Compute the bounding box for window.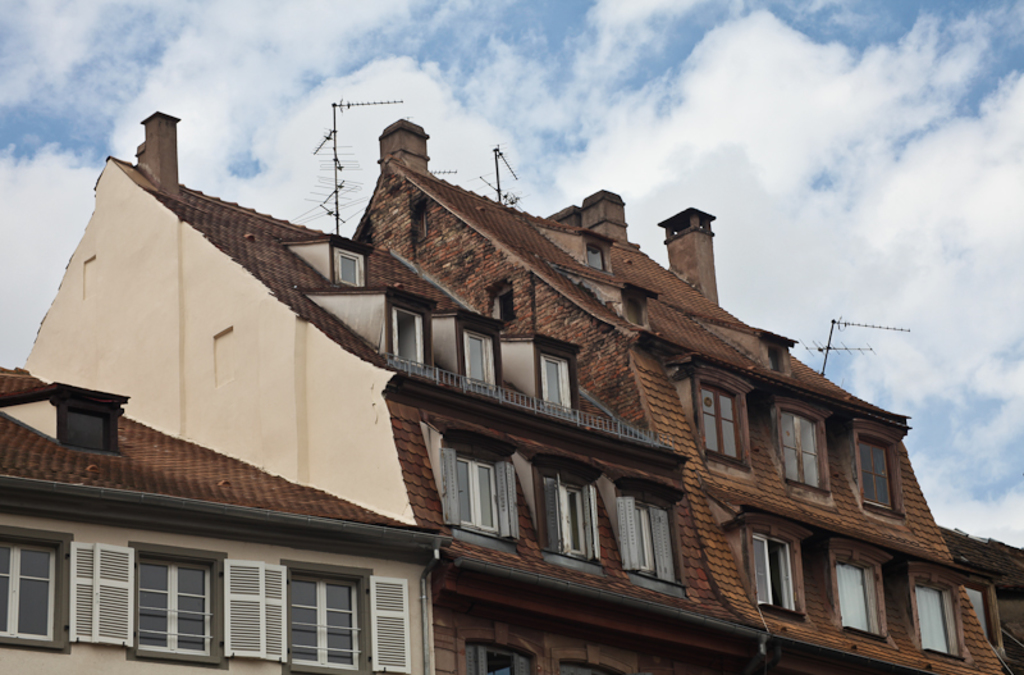
[left=556, top=482, right=590, bottom=558].
